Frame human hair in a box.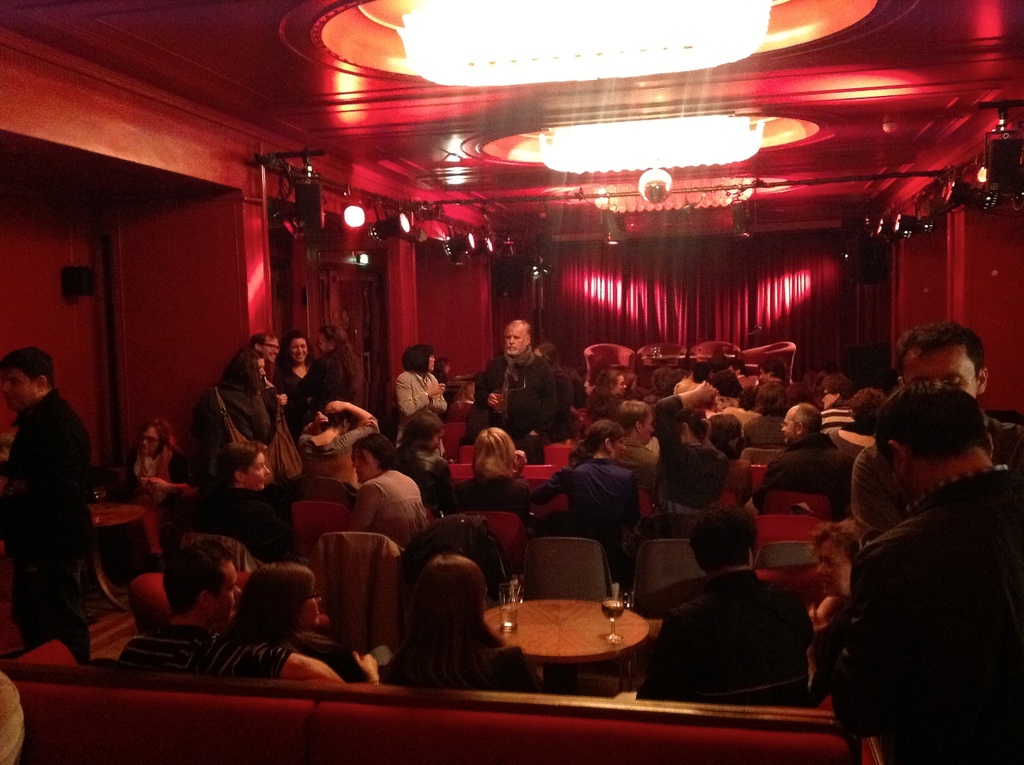
<region>683, 499, 756, 572</region>.
